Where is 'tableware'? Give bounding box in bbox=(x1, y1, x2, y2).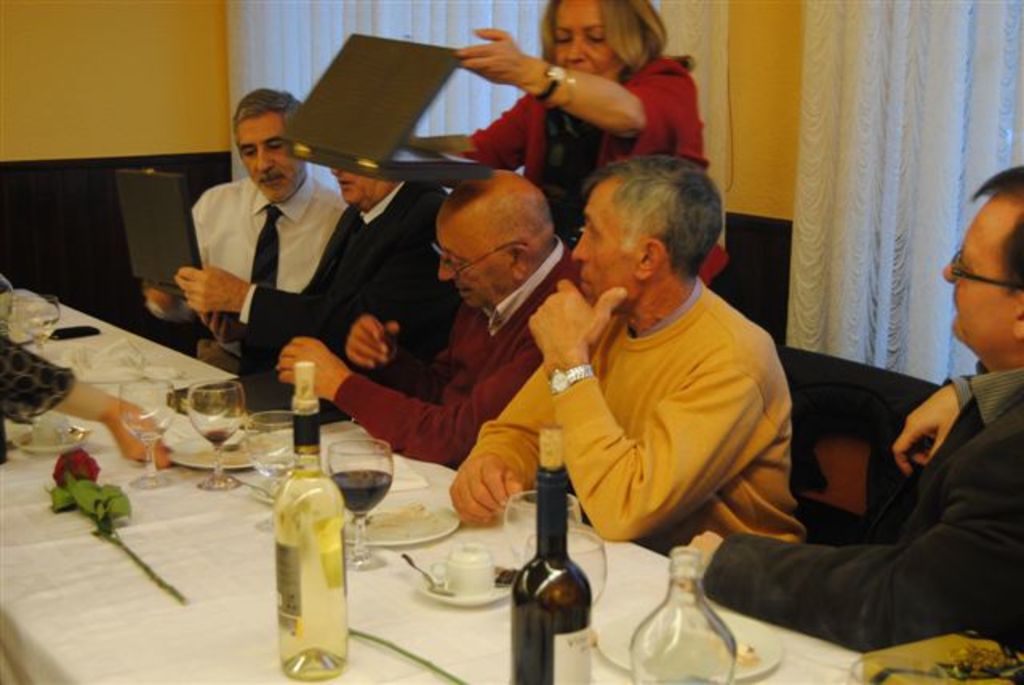
bbox=(235, 474, 275, 501).
